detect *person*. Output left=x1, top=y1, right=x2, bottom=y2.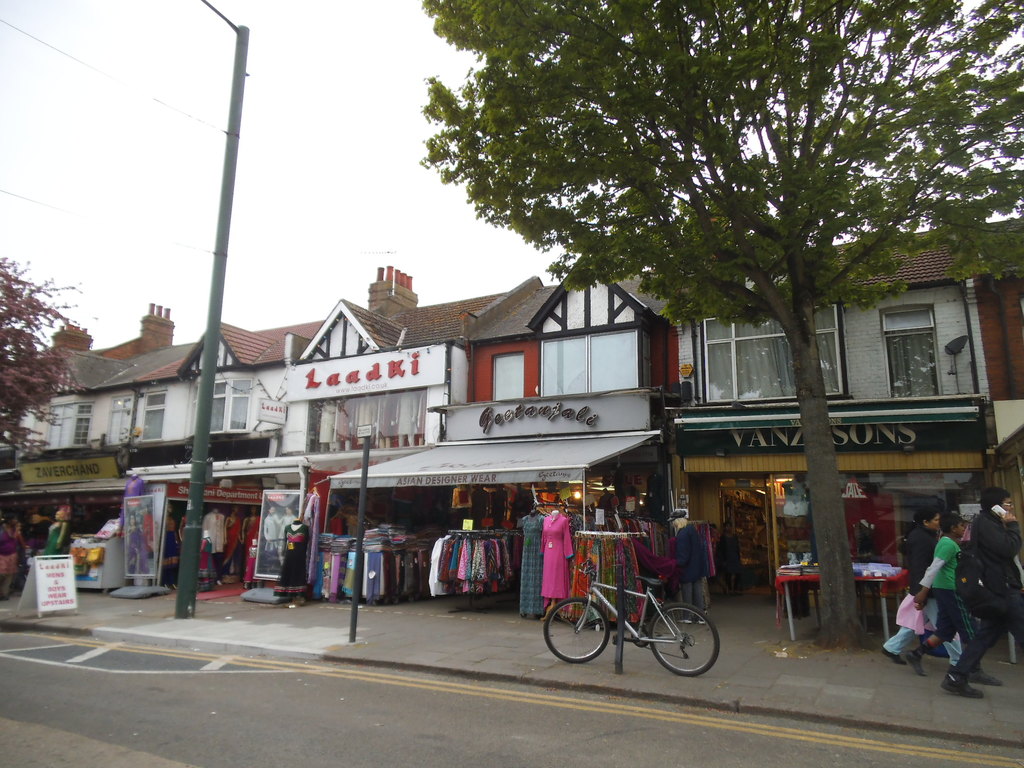
left=42, top=509, right=67, bottom=559.
